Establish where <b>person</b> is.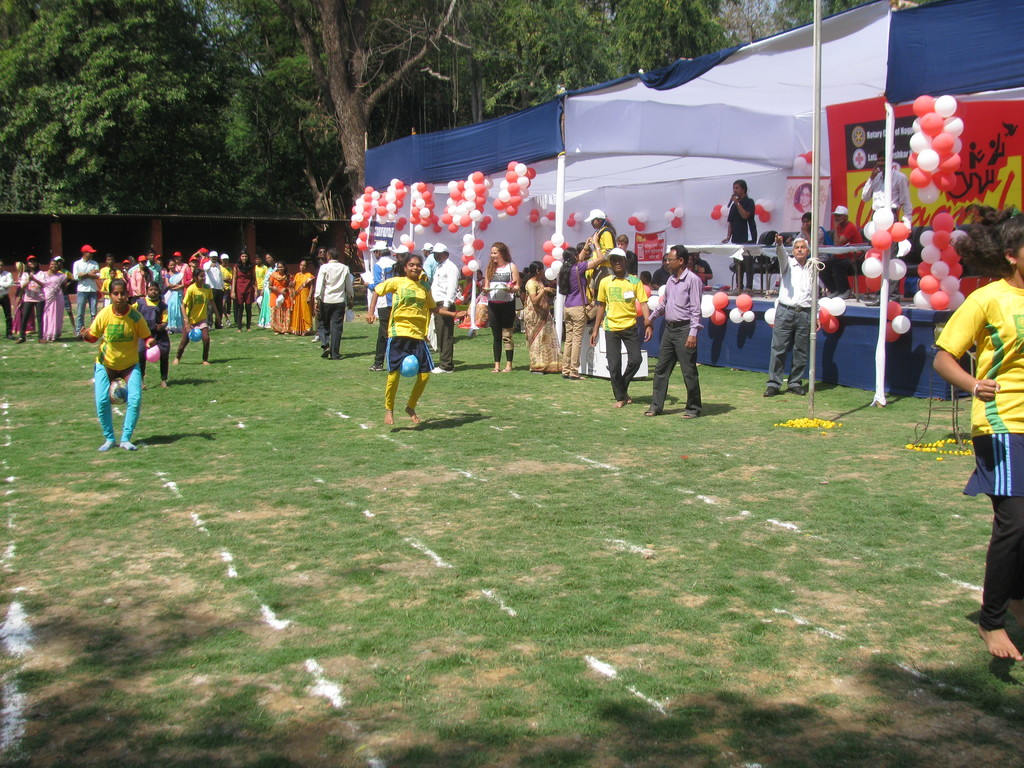
Established at 369,254,409,373.
